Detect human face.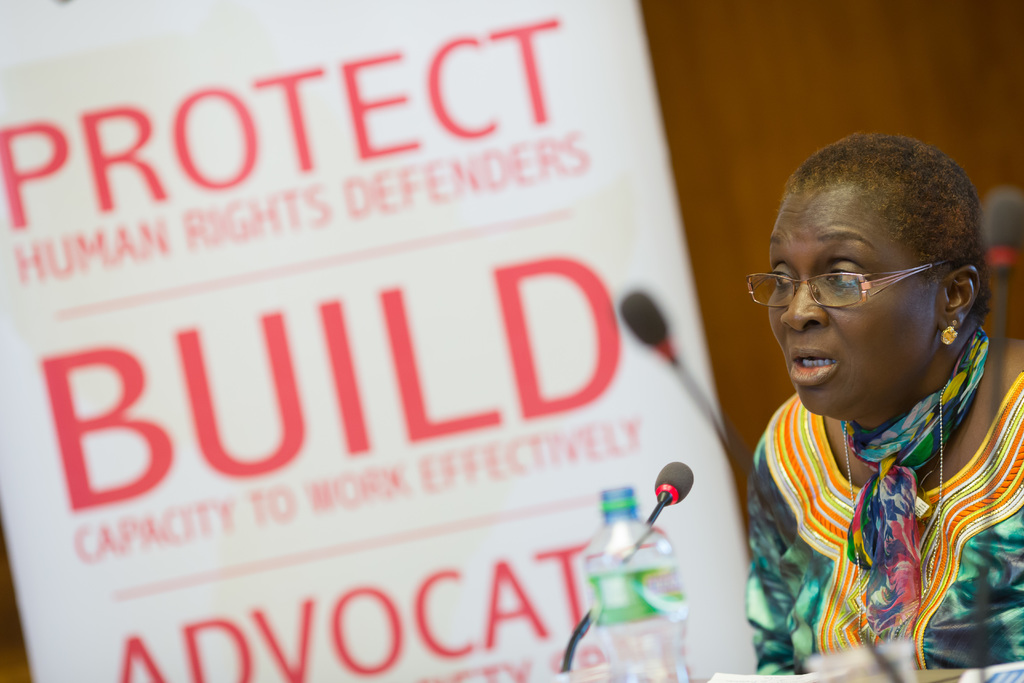
Detected at rect(755, 173, 945, 413).
